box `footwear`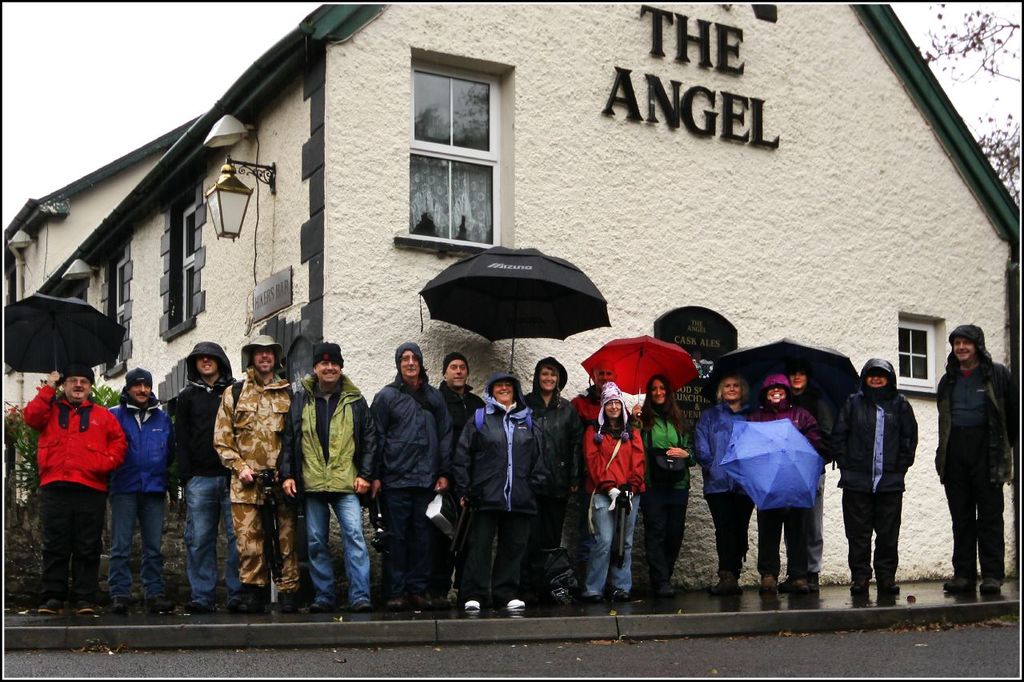
(left=390, top=596, right=402, bottom=608)
